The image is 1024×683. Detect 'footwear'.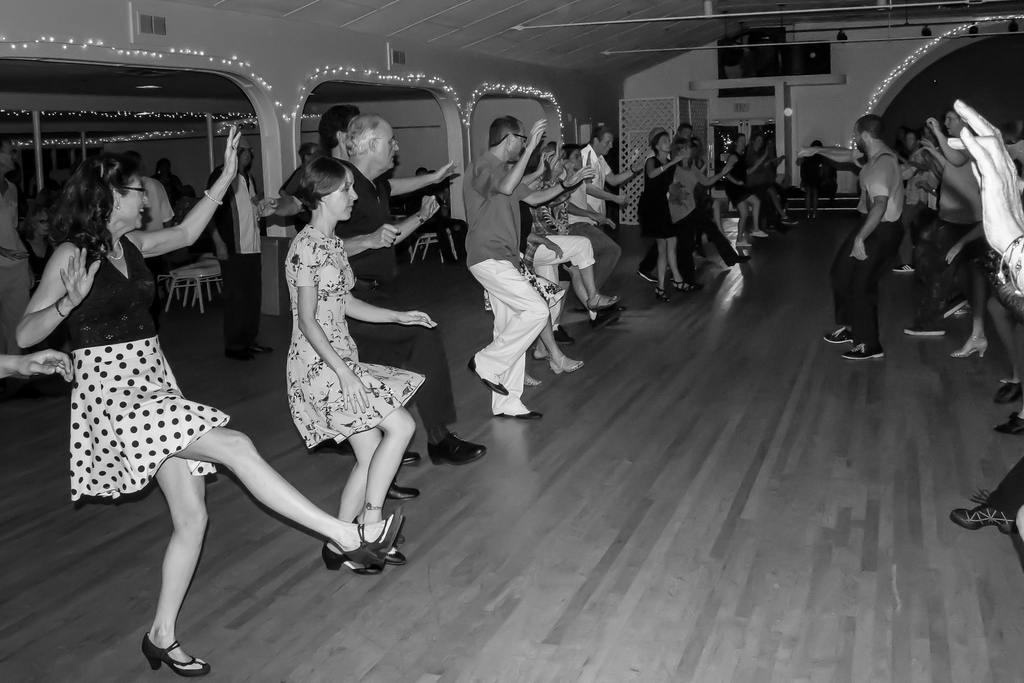
Detection: x1=557, y1=350, x2=585, y2=378.
